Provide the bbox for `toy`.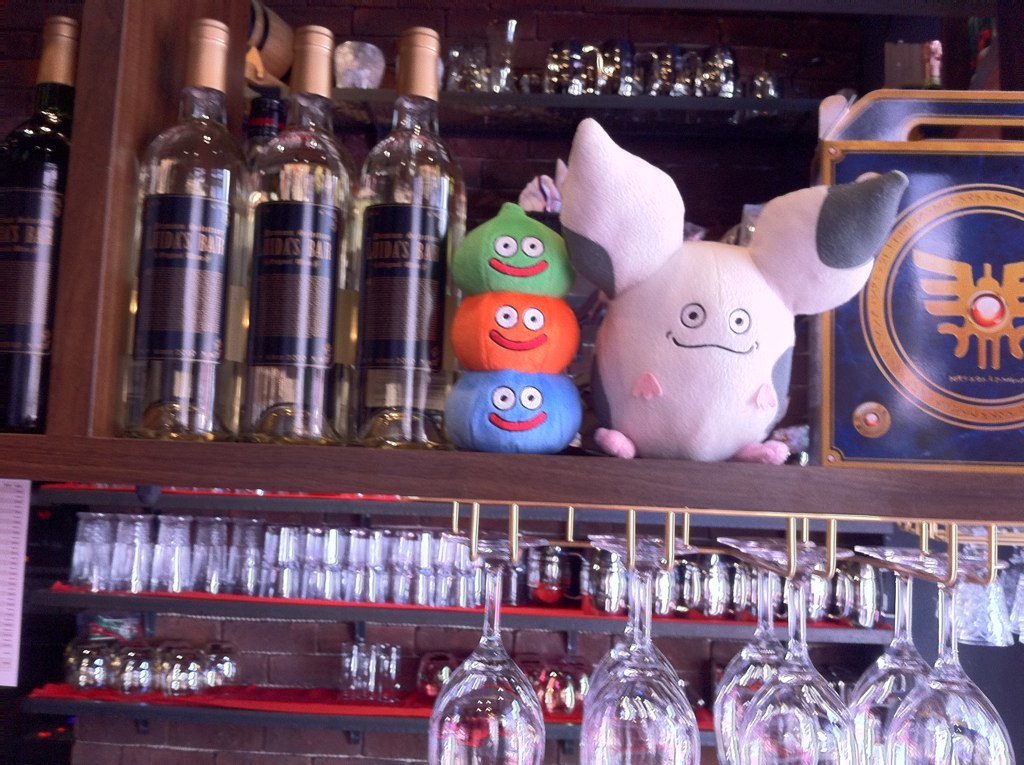
299/526/335/612.
